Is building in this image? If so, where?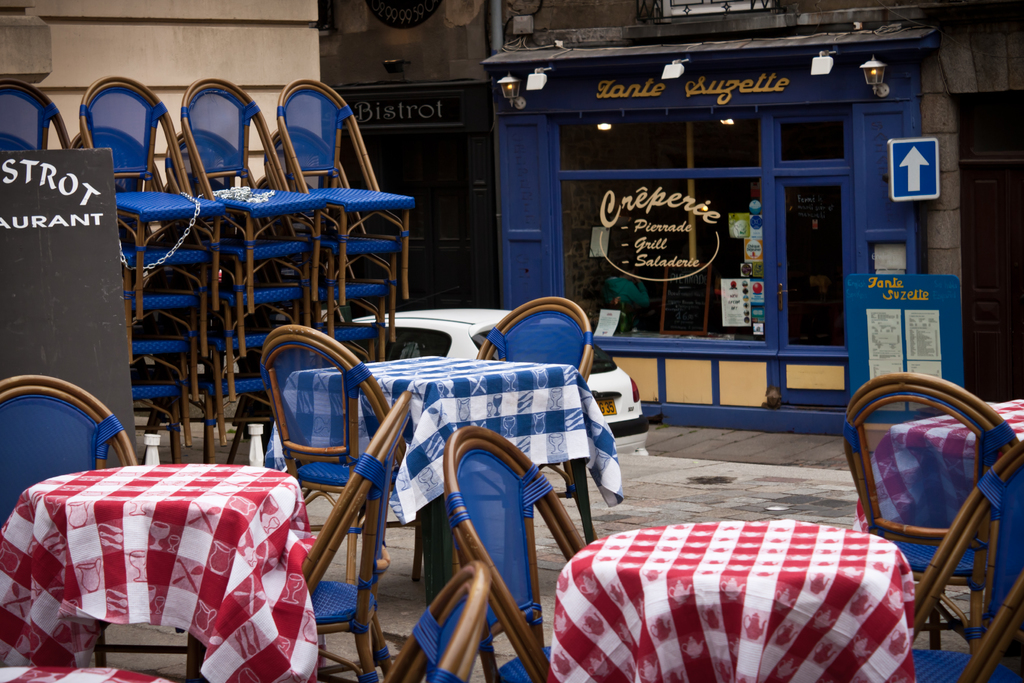
Yes, at <bbox>0, 0, 1023, 438</bbox>.
